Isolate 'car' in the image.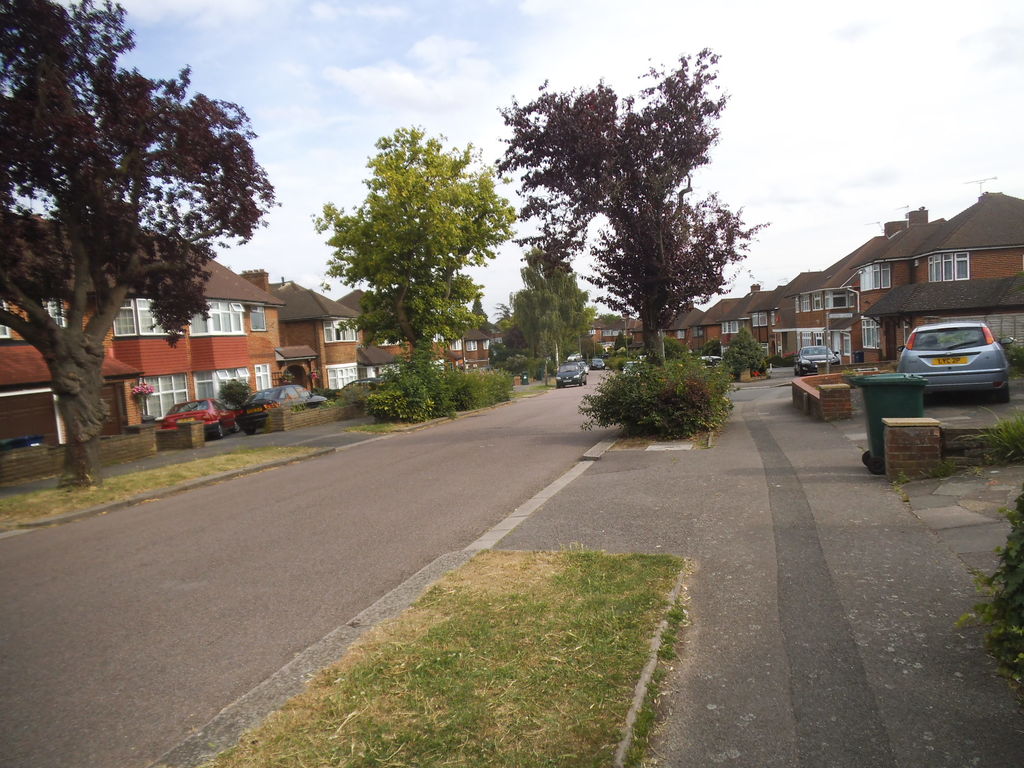
Isolated region: 697:355:722:361.
